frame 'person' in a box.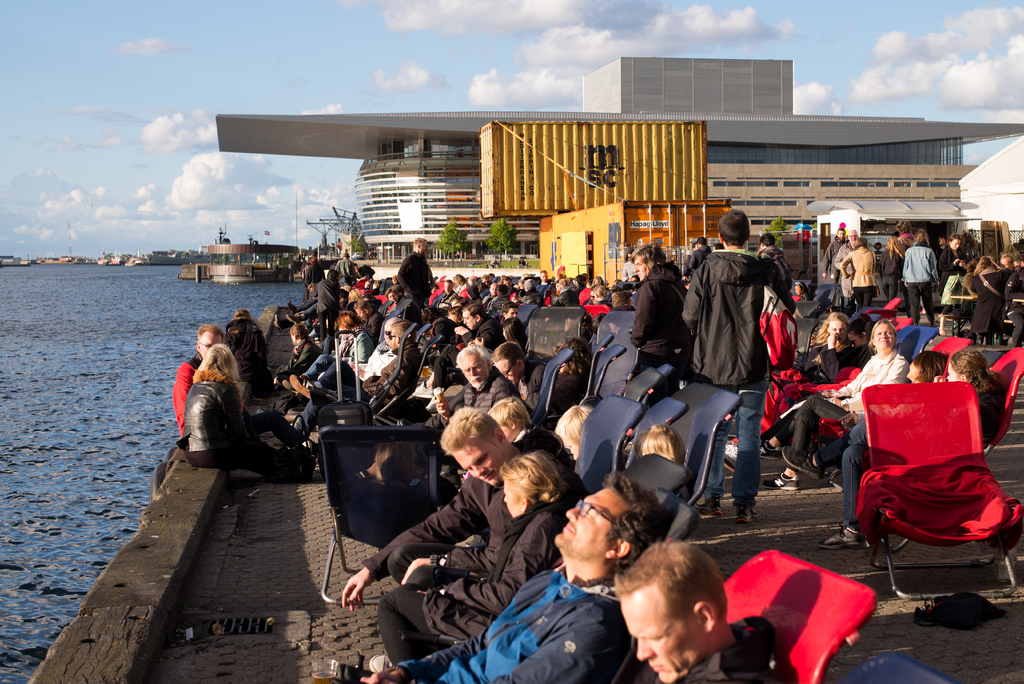
region(1000, 249, 1009, 266).
